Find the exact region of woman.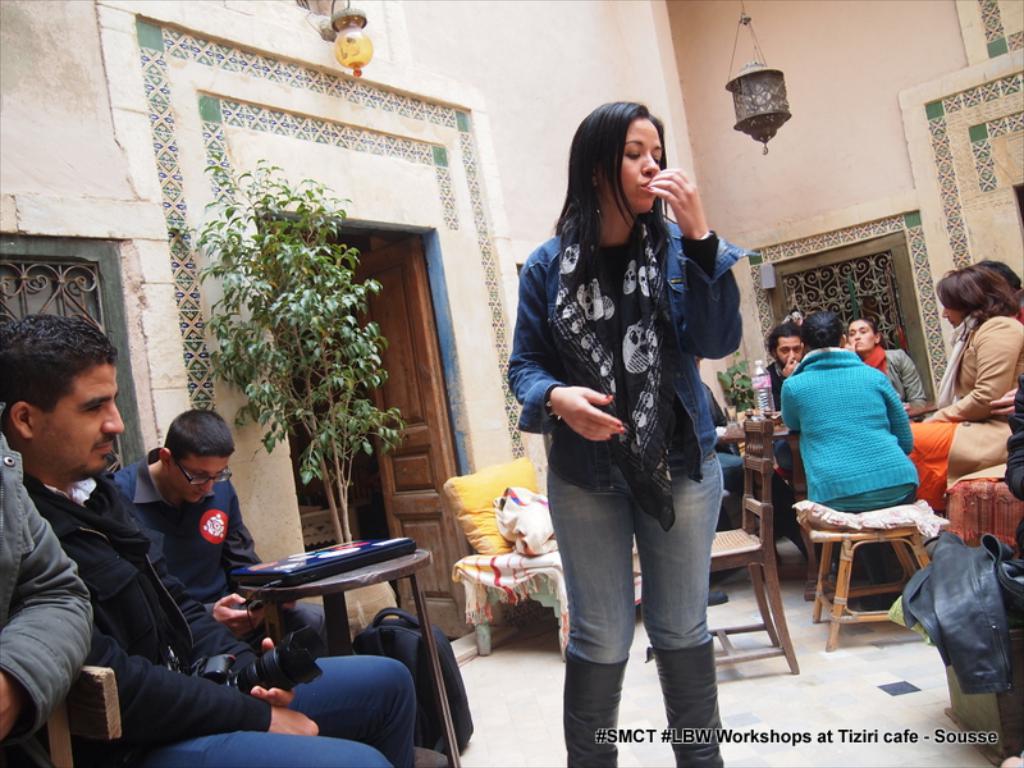
Exact region: BBox(777, 312, 916, 614).
